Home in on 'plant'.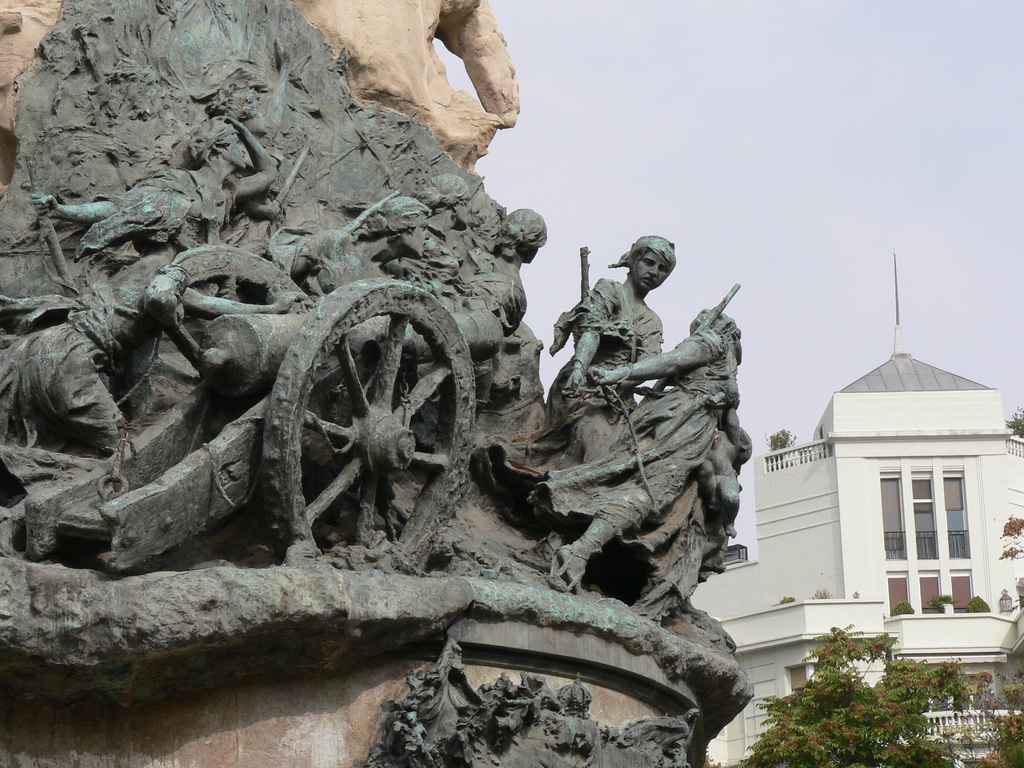
Homed in at 1005, 394, 1023, 448.
